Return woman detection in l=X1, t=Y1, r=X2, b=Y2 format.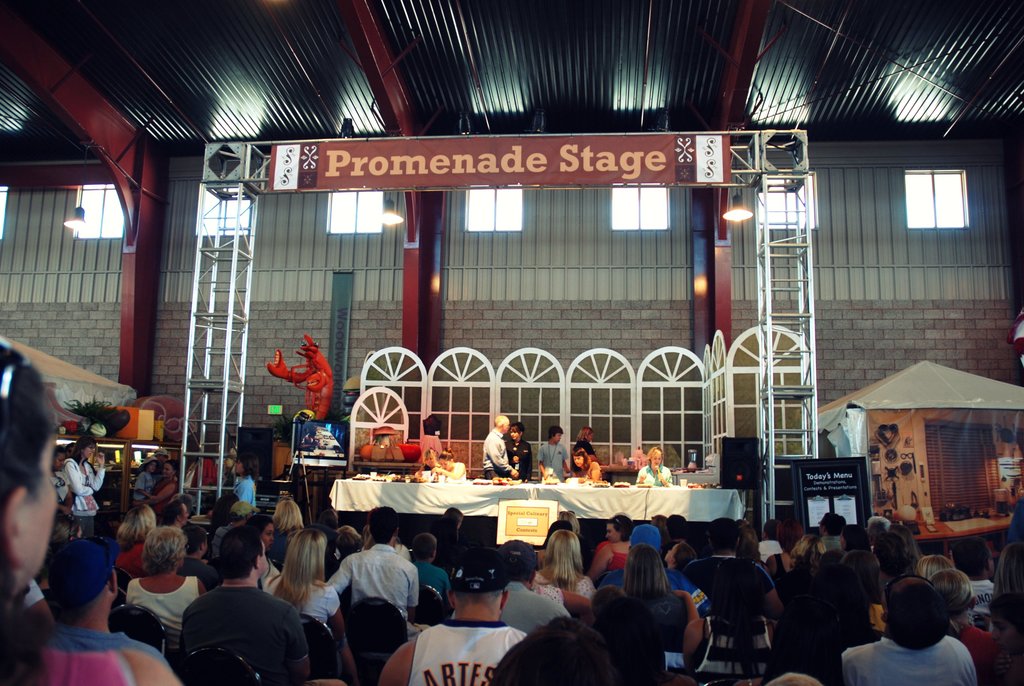
l=683, t=559, r=780, b=685.
